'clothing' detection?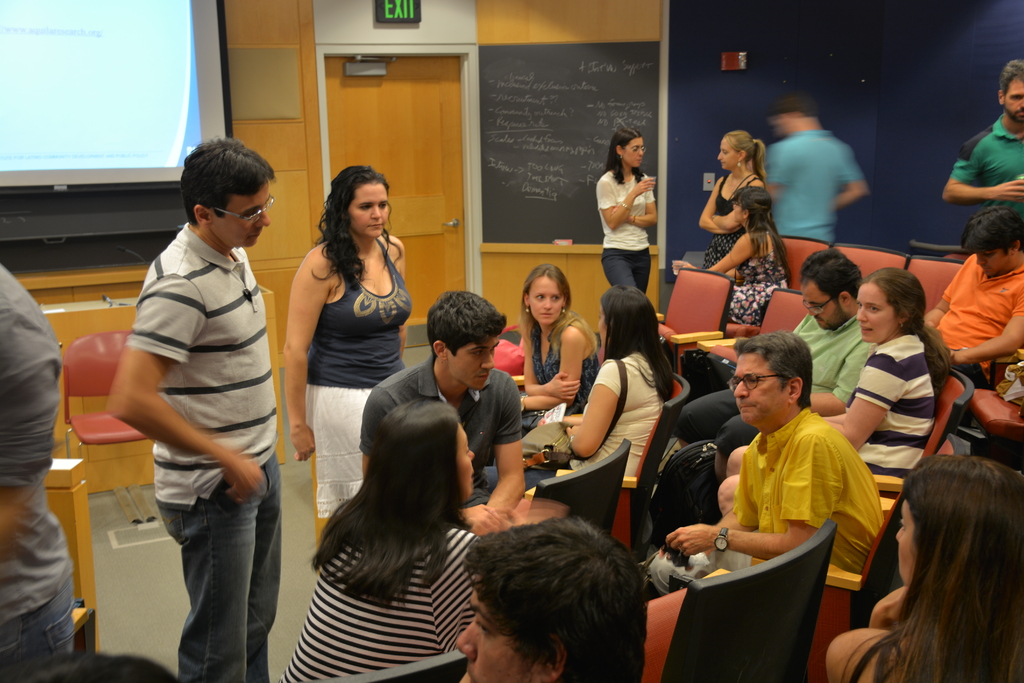
(x1=274, y1=491, x2=484, y2=682)
